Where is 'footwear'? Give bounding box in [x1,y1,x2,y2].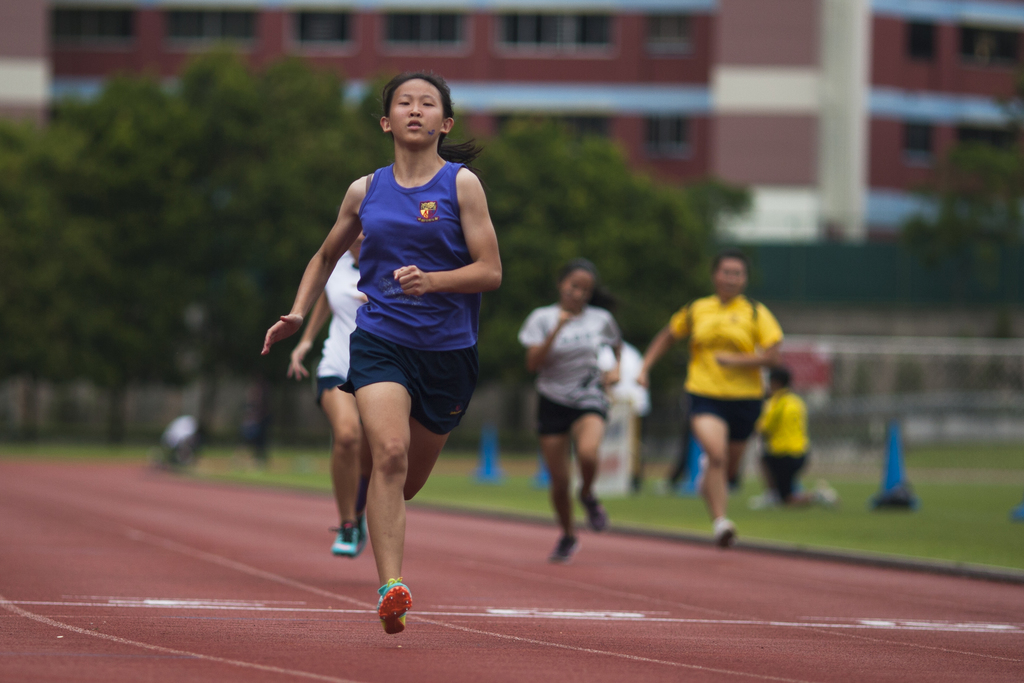
[545,530,585,564].
